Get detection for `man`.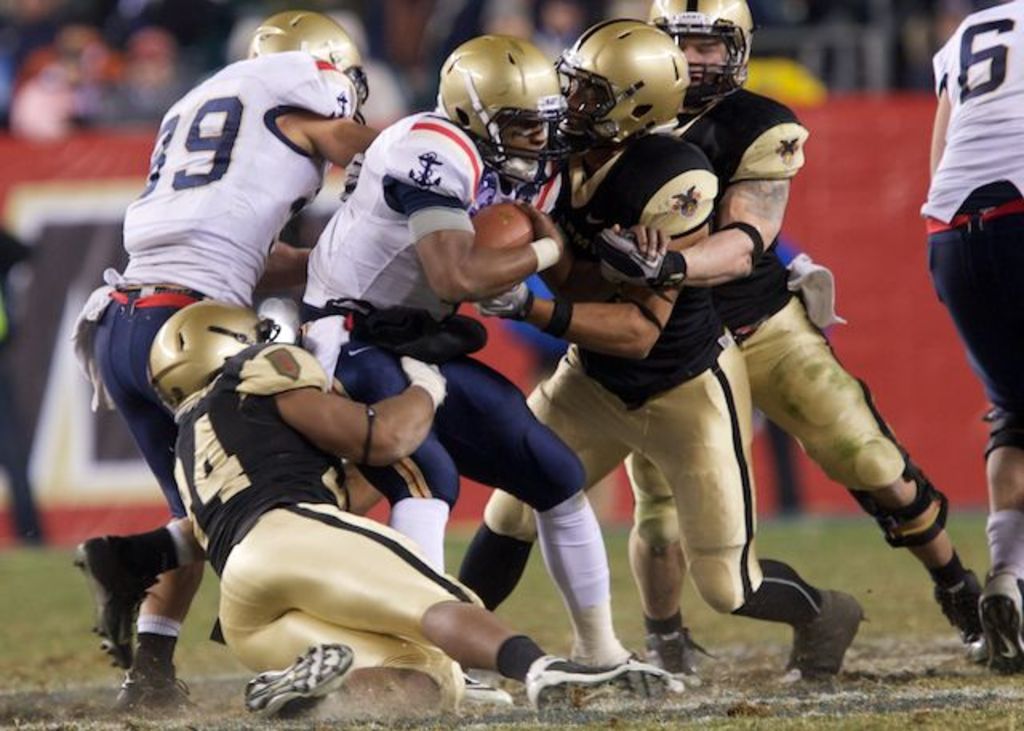
Detection: x1=72, y1=8, x2=394, y2=715.
